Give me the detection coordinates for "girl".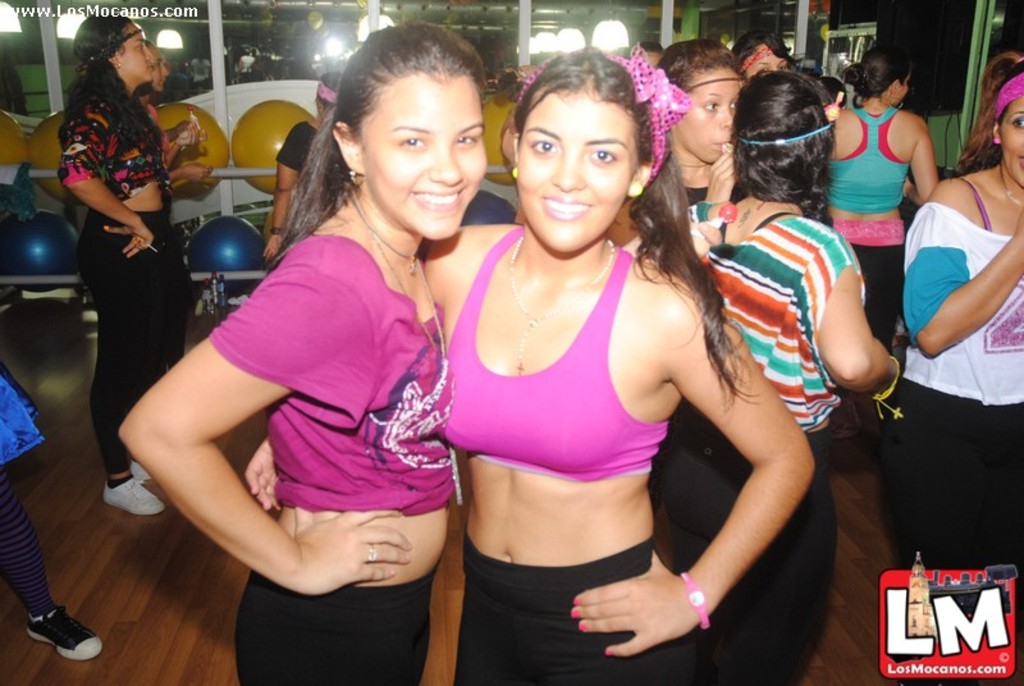
bbox=(664, 67, 899, 685).
